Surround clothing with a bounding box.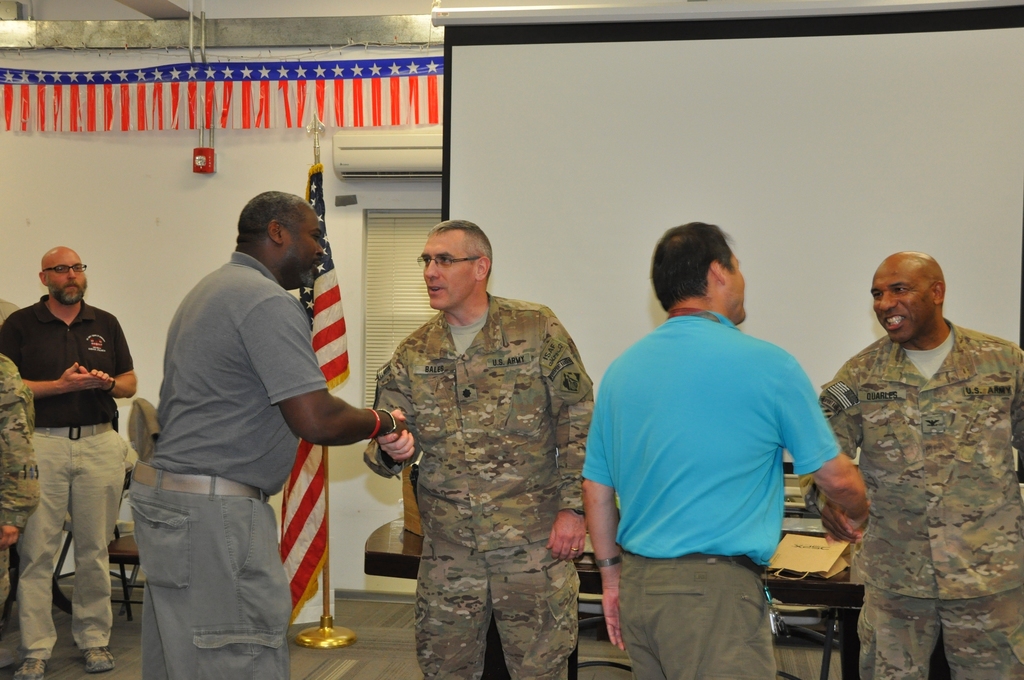
pyautogui.locateOnScreen(0, 349, 41, 611).
